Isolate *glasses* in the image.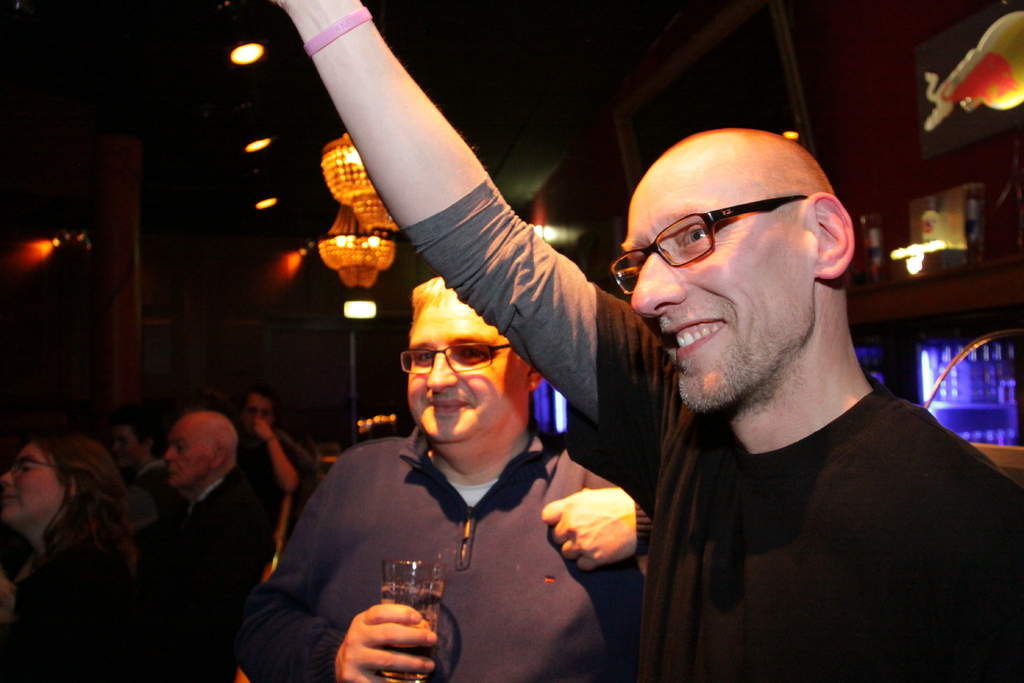
Isolated region: Rect(613, 195, 812, 293).
